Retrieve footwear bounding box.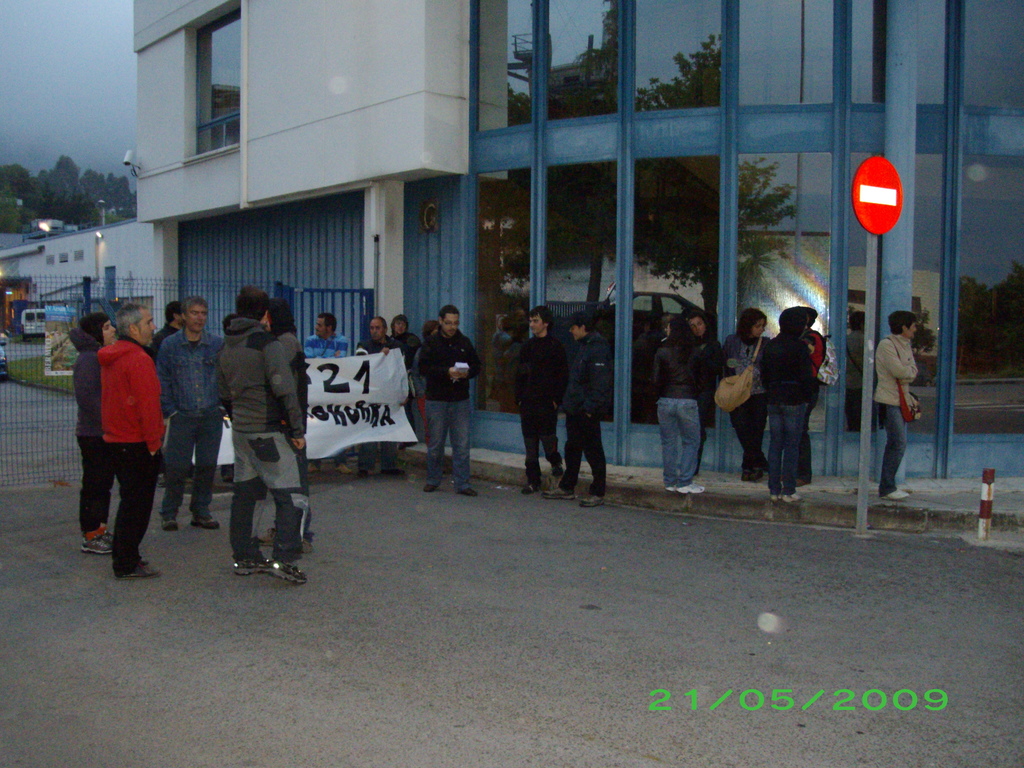
Bounding box: region(78, 536, 111, 556).
